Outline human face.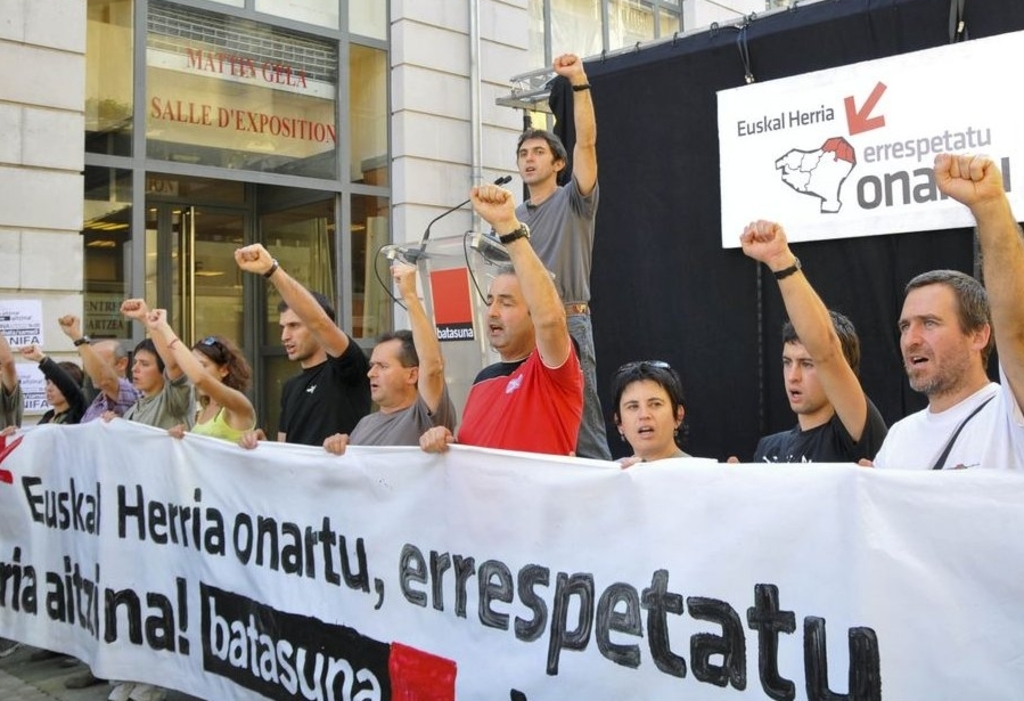
Outline: pyautogui.locateOnScreen(895, 283, 980, 393).
